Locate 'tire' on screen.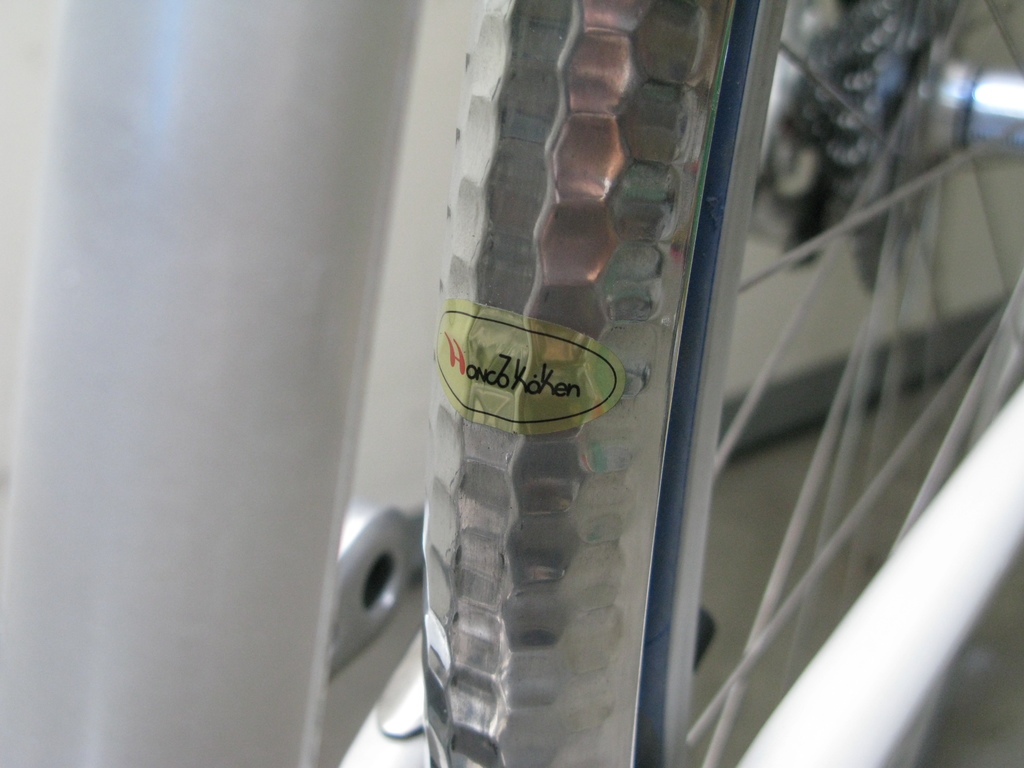
On screen at [650, 0, 1023, 767].
